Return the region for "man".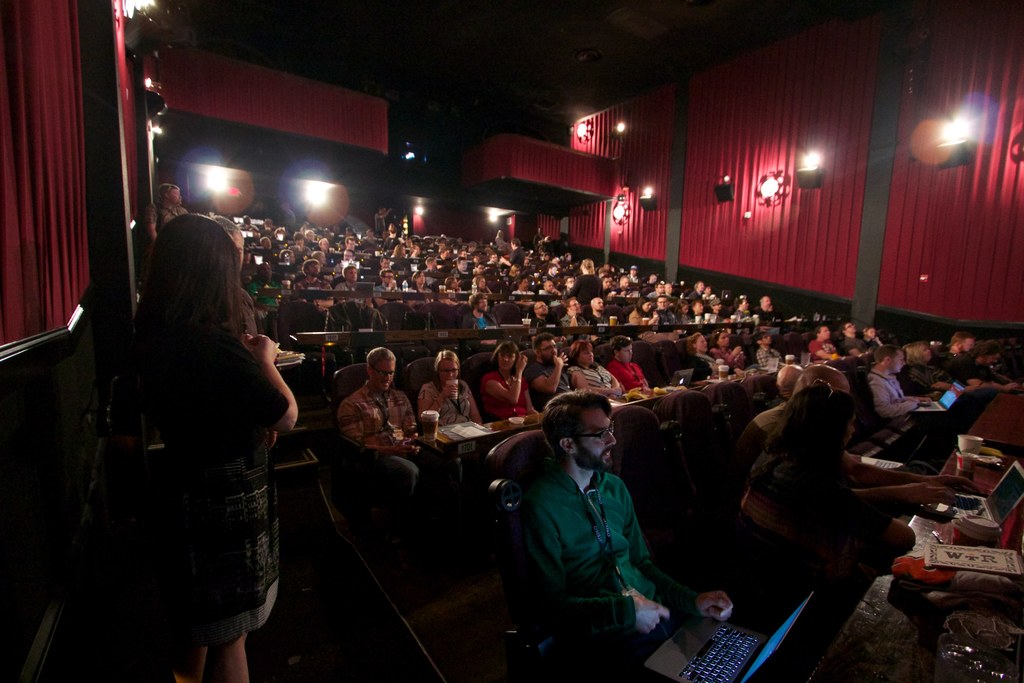
<box>587,296,613,329</box>.
